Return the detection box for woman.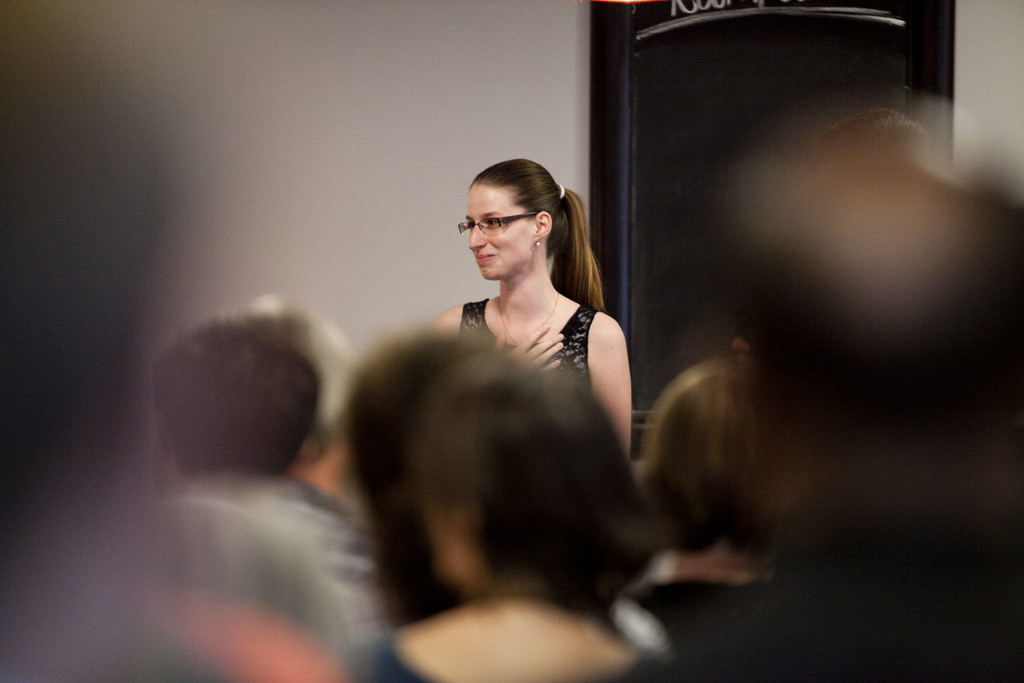
404,158,662,473.
